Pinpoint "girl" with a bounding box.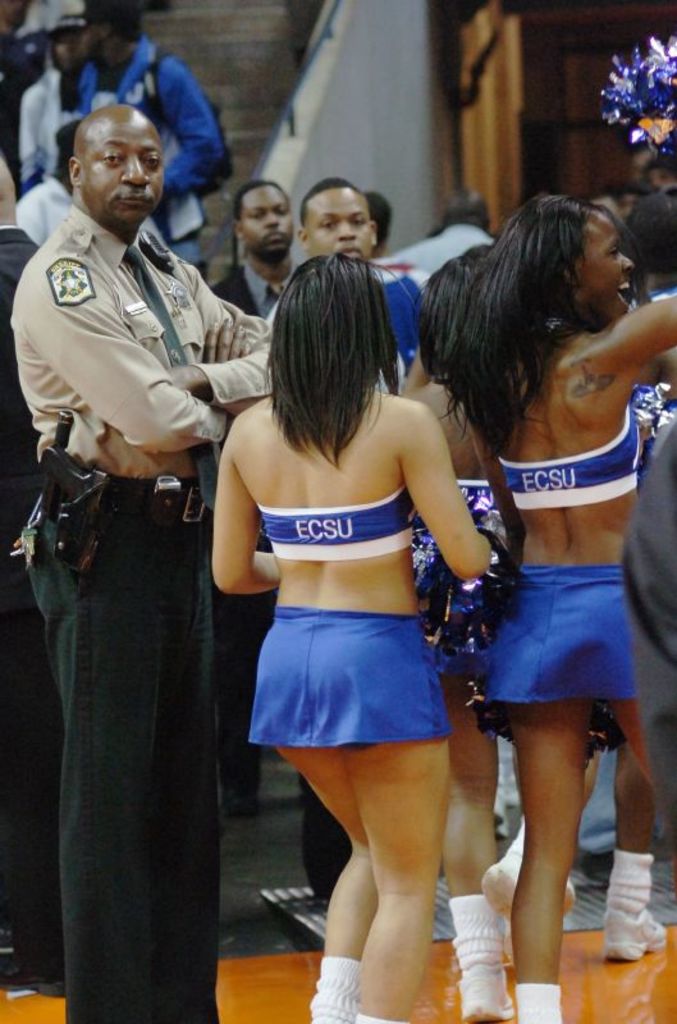
l=447, t=196, r=676, b=1023.
